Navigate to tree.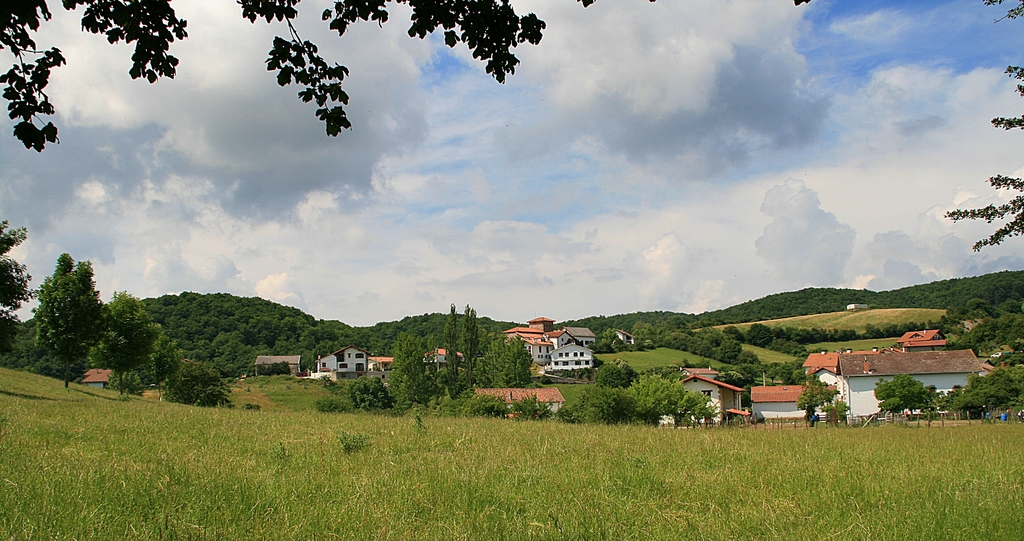
Navigation target: bbox=[360, 327, 422, 425].
